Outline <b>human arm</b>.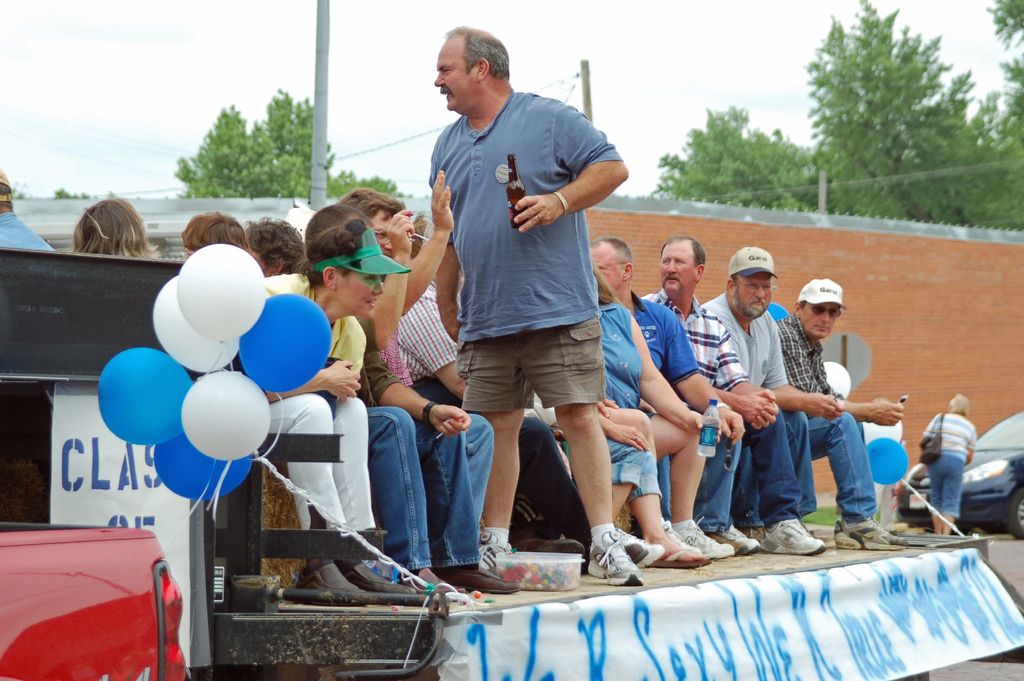
Outline: (x1=710, y1=314, x2=780, y2=427).
